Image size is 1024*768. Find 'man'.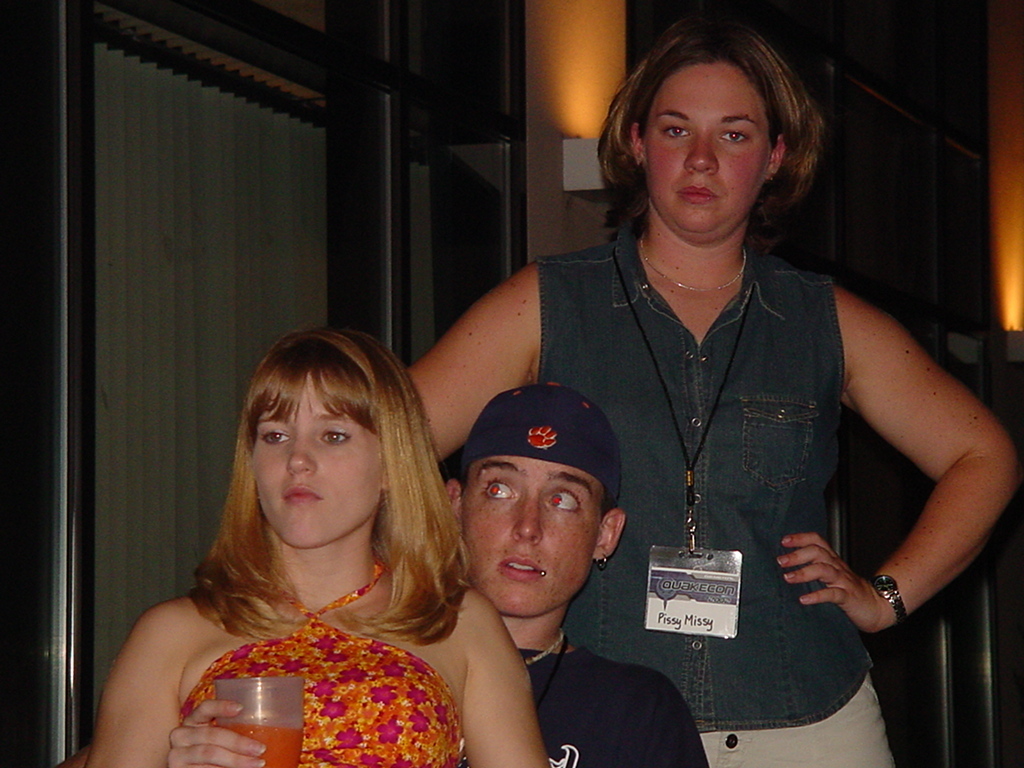
[x1=447, y1=381, x2=709, y2=767].
